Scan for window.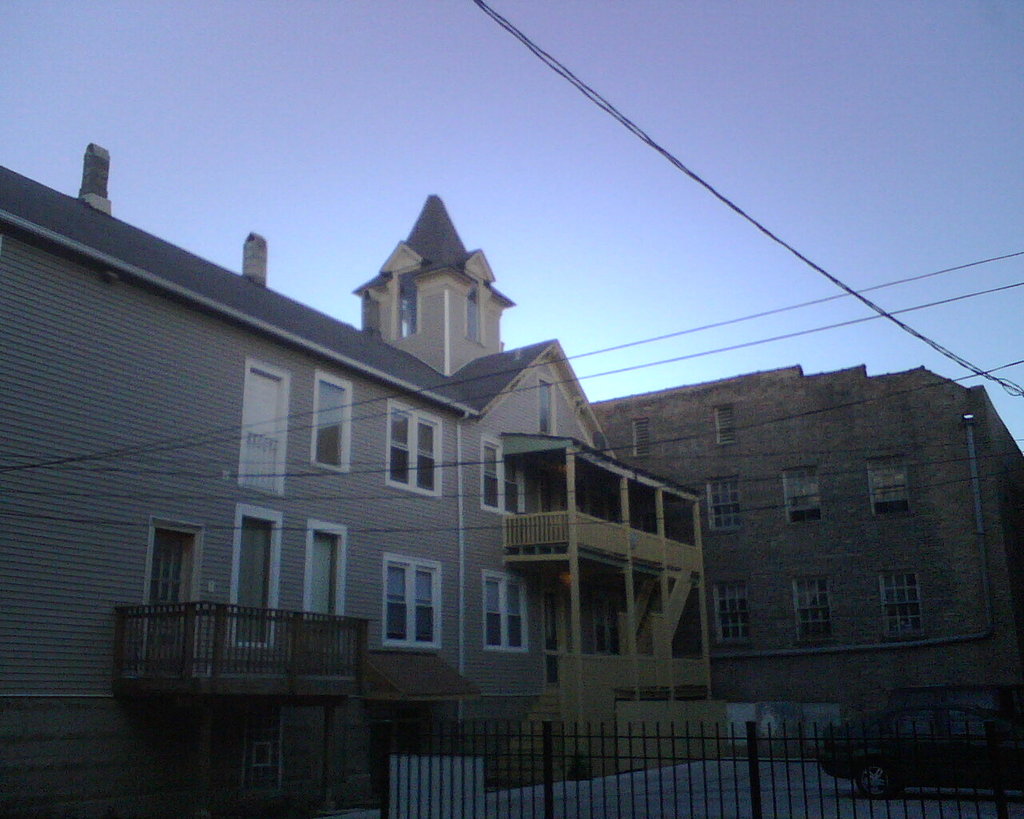
Scan result: 714, 409, 737, 440.
